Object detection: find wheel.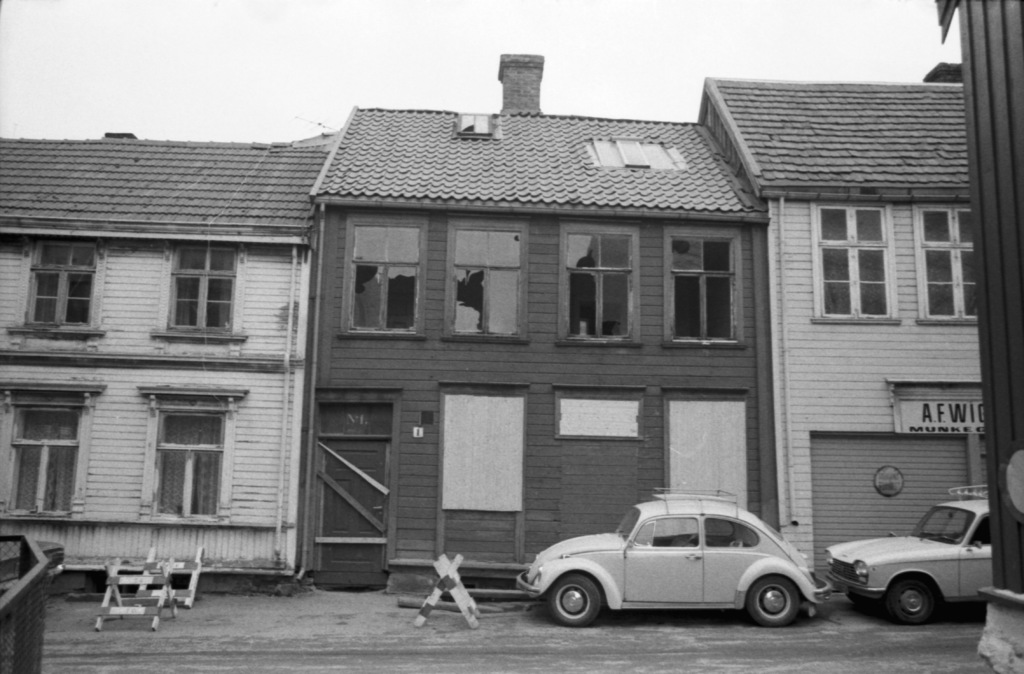
847/591/870/606.
